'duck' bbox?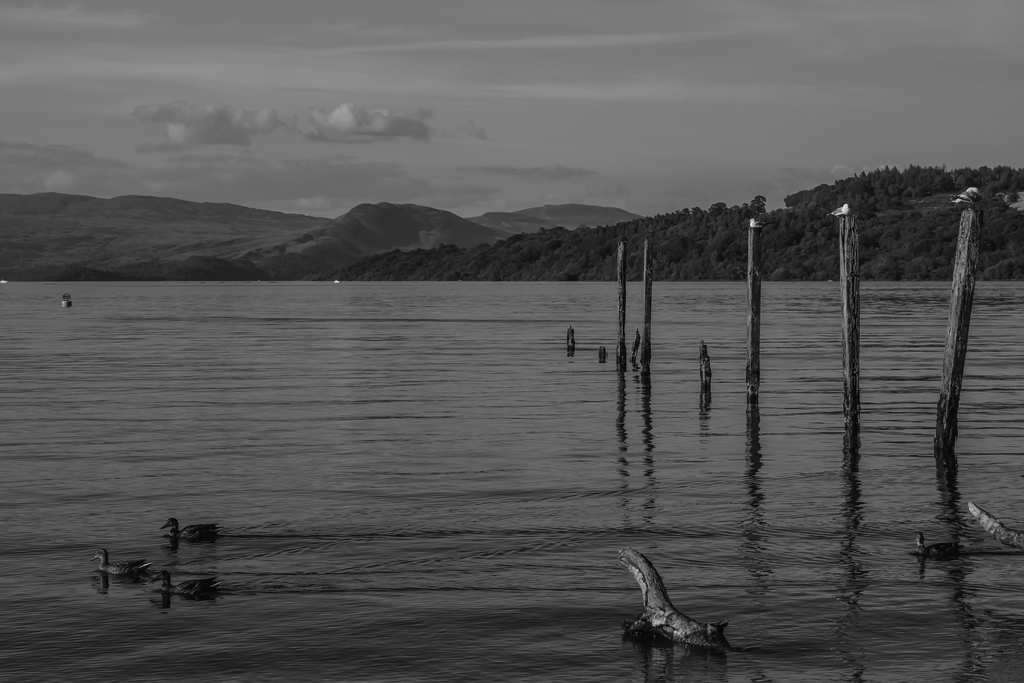
[62,286,72,308]
